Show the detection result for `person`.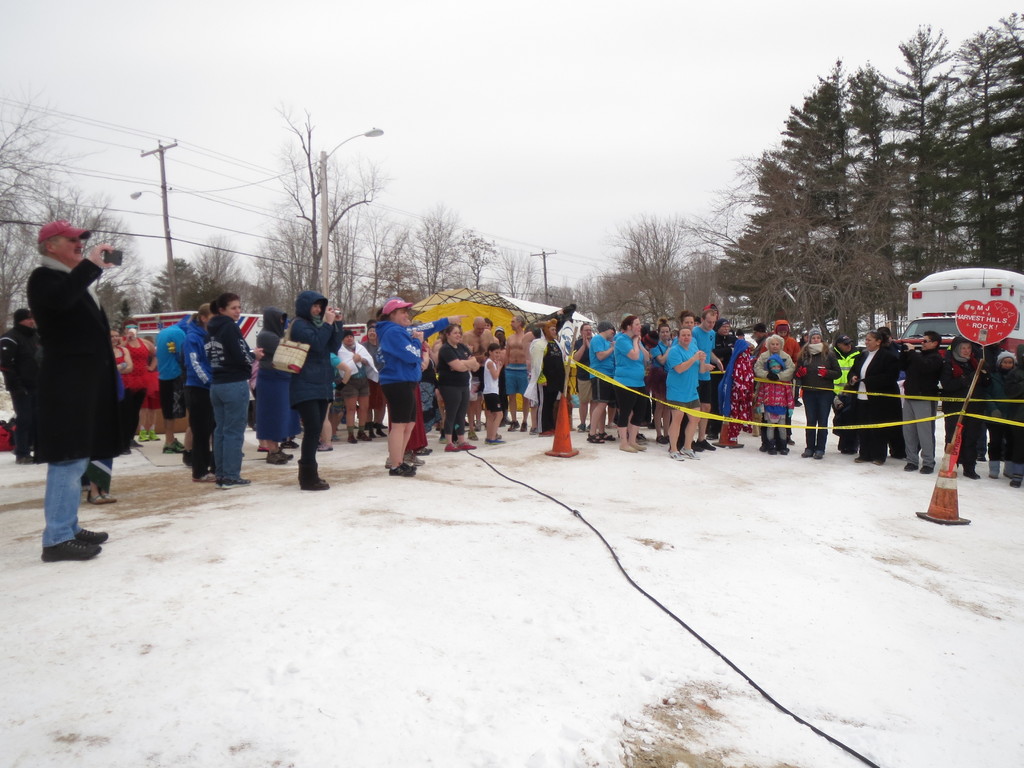
x1=791, y1=330, x2=808, y2=403.
